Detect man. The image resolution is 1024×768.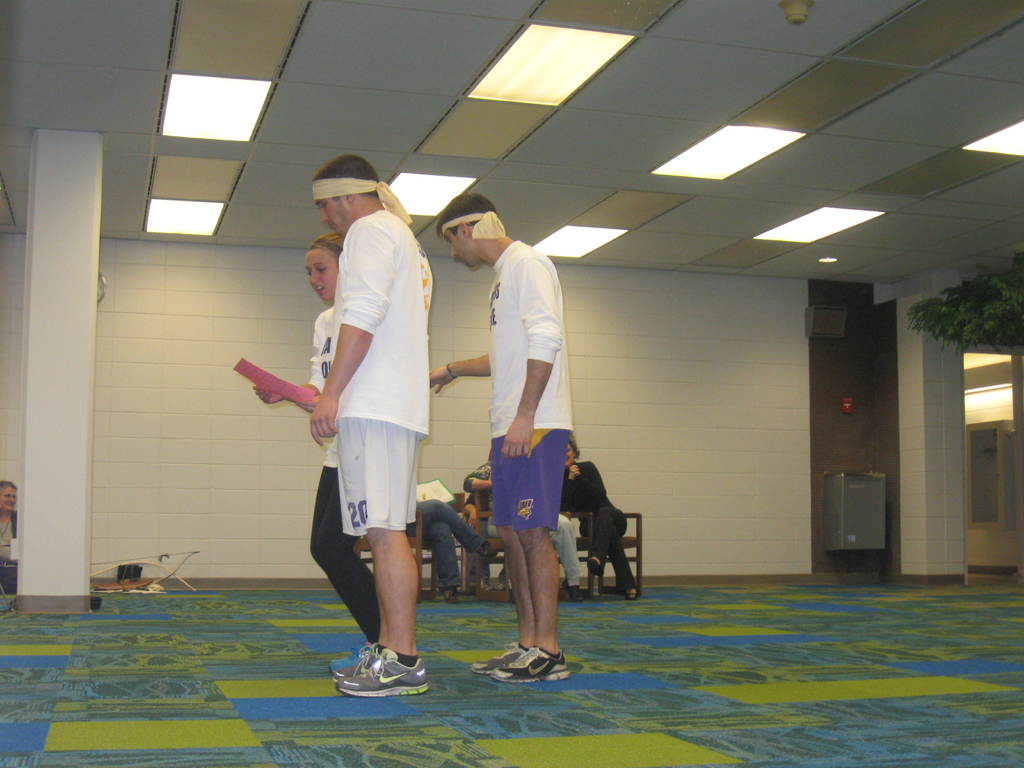
left=429, top=191, right=571, bottom=680.
